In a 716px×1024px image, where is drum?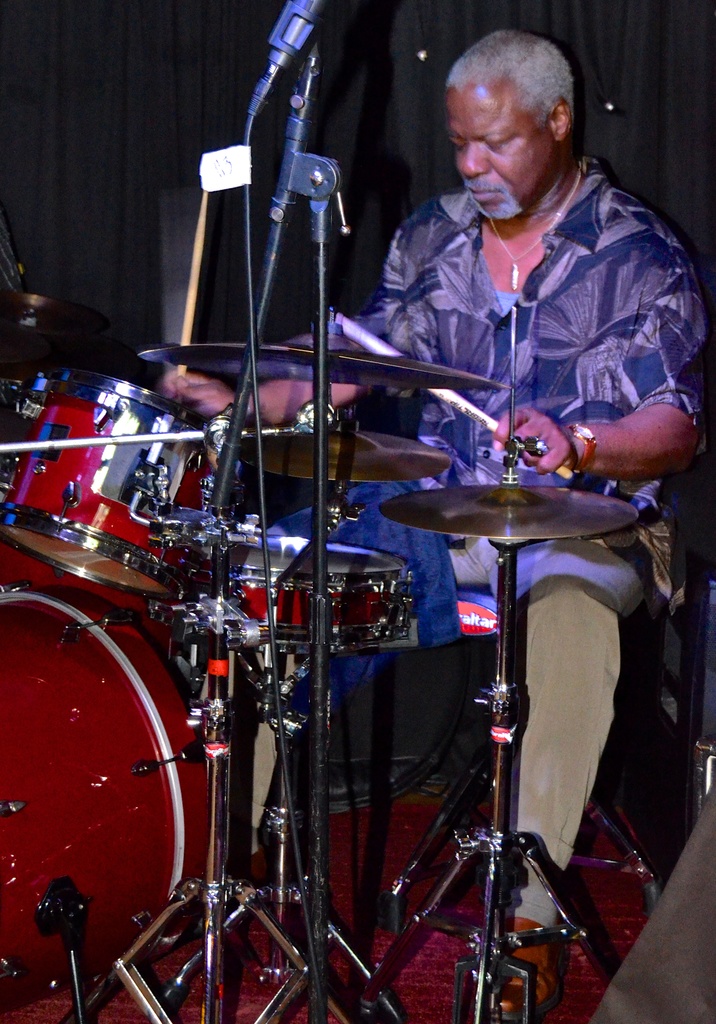
crop(199, 533, 411, 646).
